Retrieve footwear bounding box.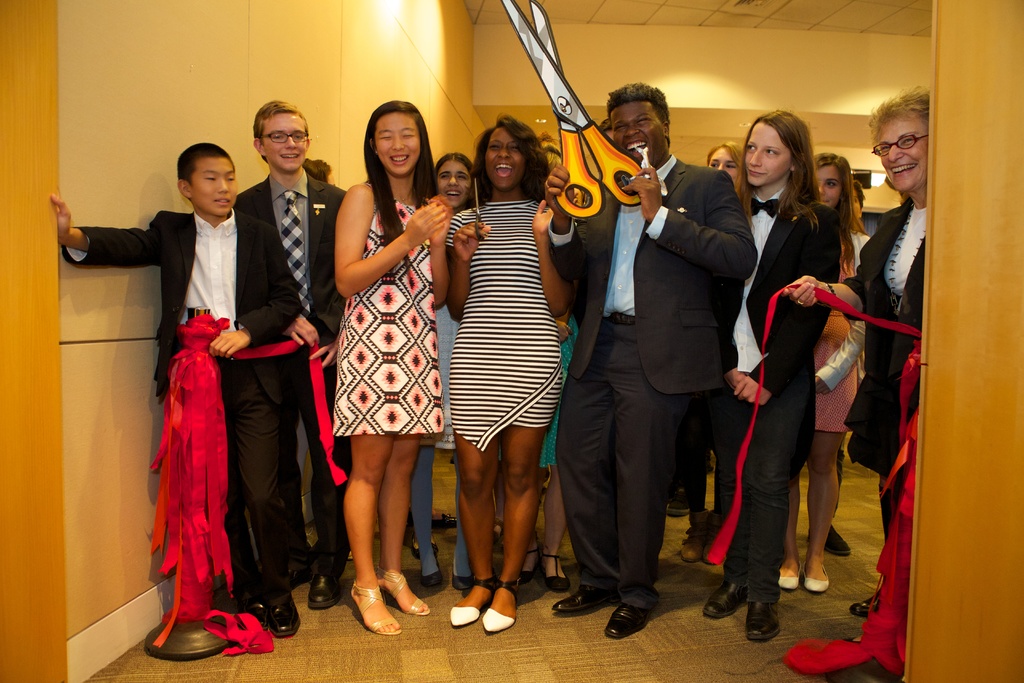
Bounding box: <bbox>303, 562, 344, 609</bbox>.
